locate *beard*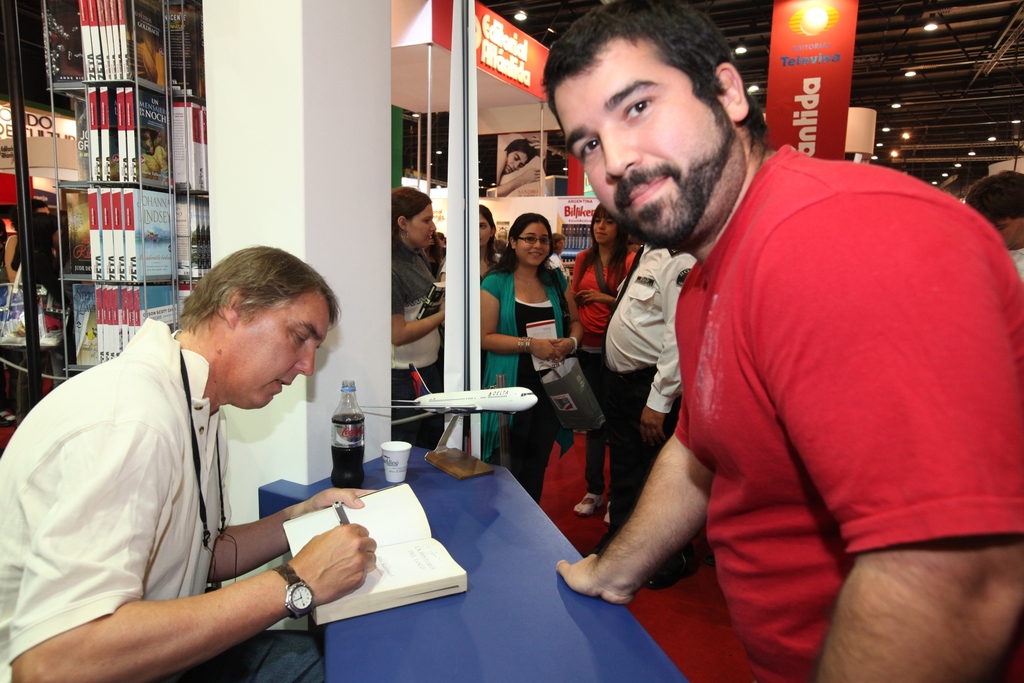
[612, 109, 735, 249]
